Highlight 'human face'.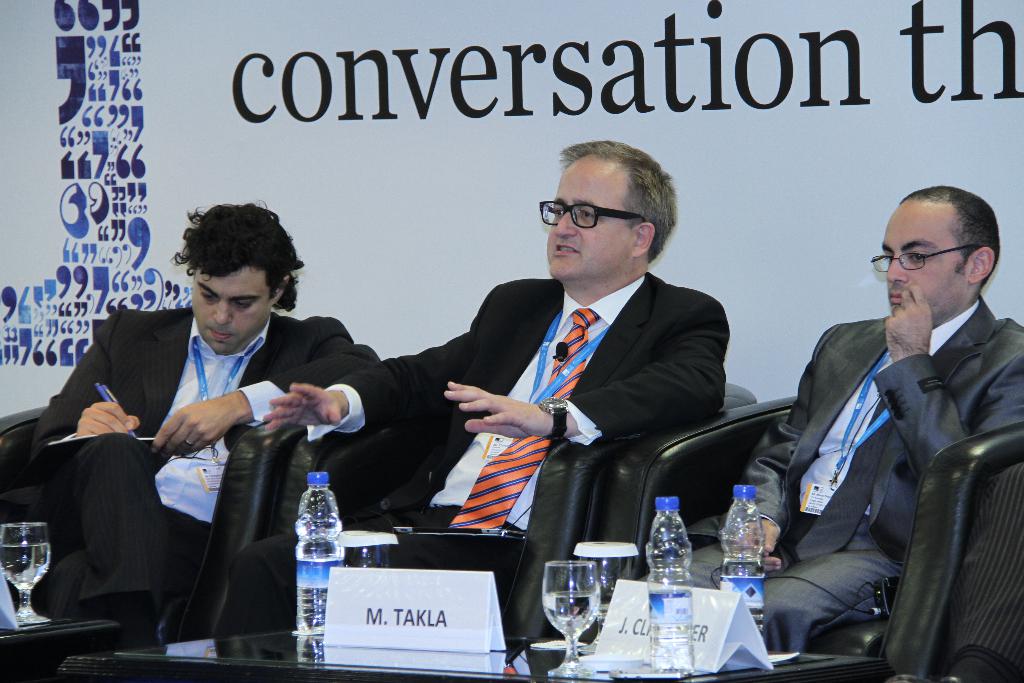
Highlighted region: [190,264,268,349].
